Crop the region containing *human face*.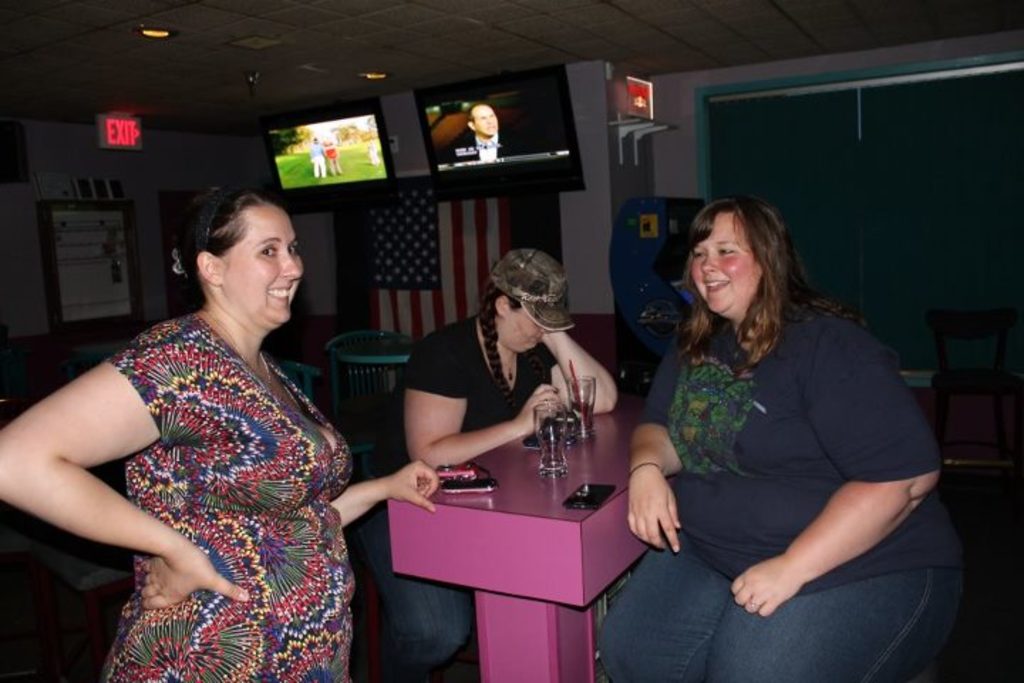
Crop region: 495,302,545,351.
